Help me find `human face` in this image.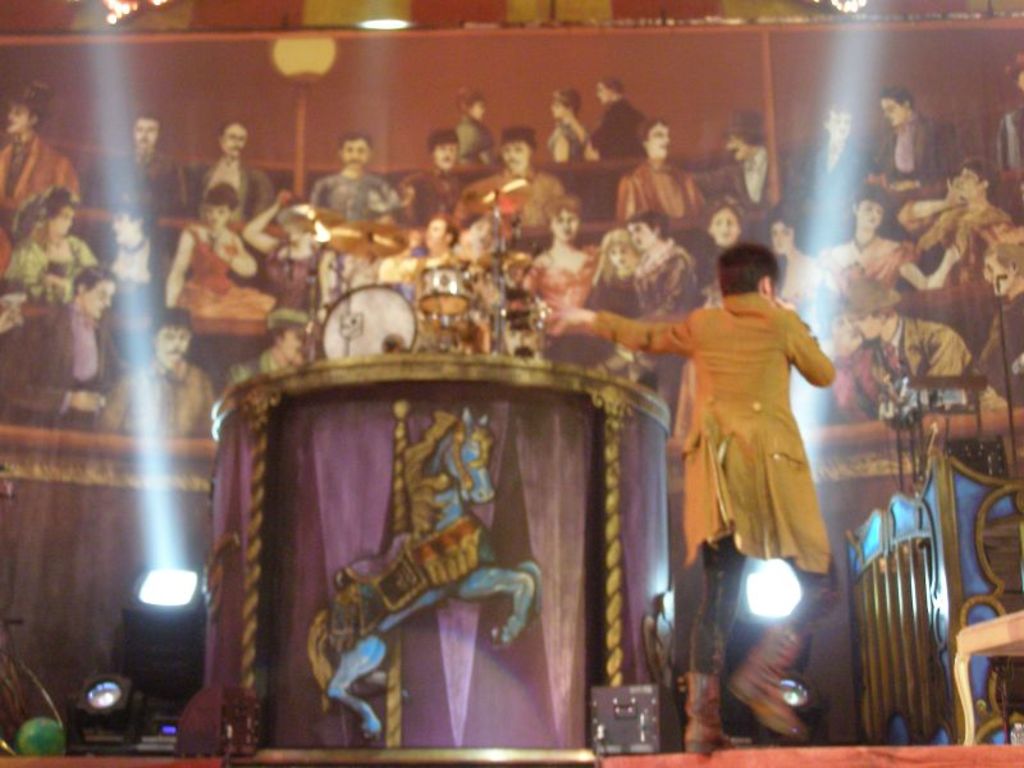
Found it: bbox=[83, 279, 110, 320].
